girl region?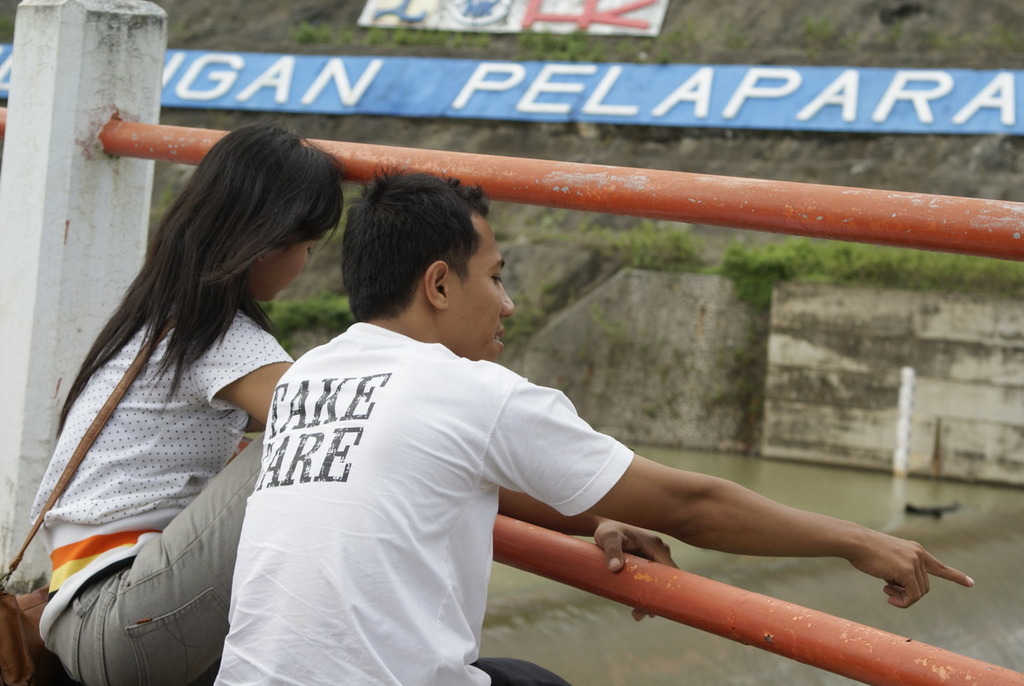
rect(23, 124, 342, 685)
